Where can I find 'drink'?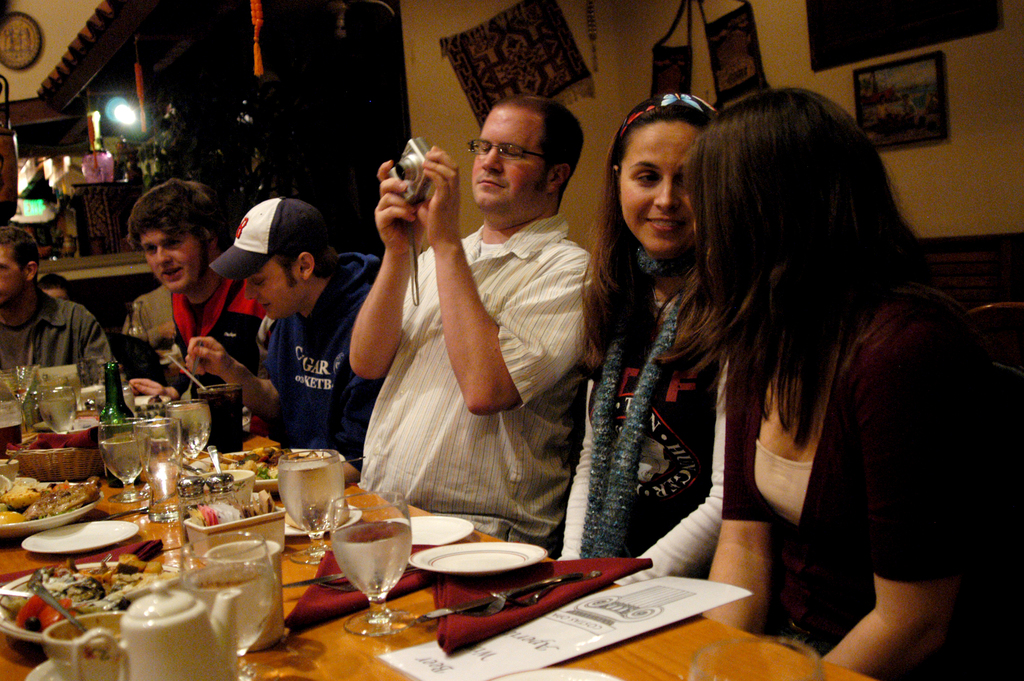
You can find it at {"left": 165, "top": 398, "right": 211, "bottom": 461}.
